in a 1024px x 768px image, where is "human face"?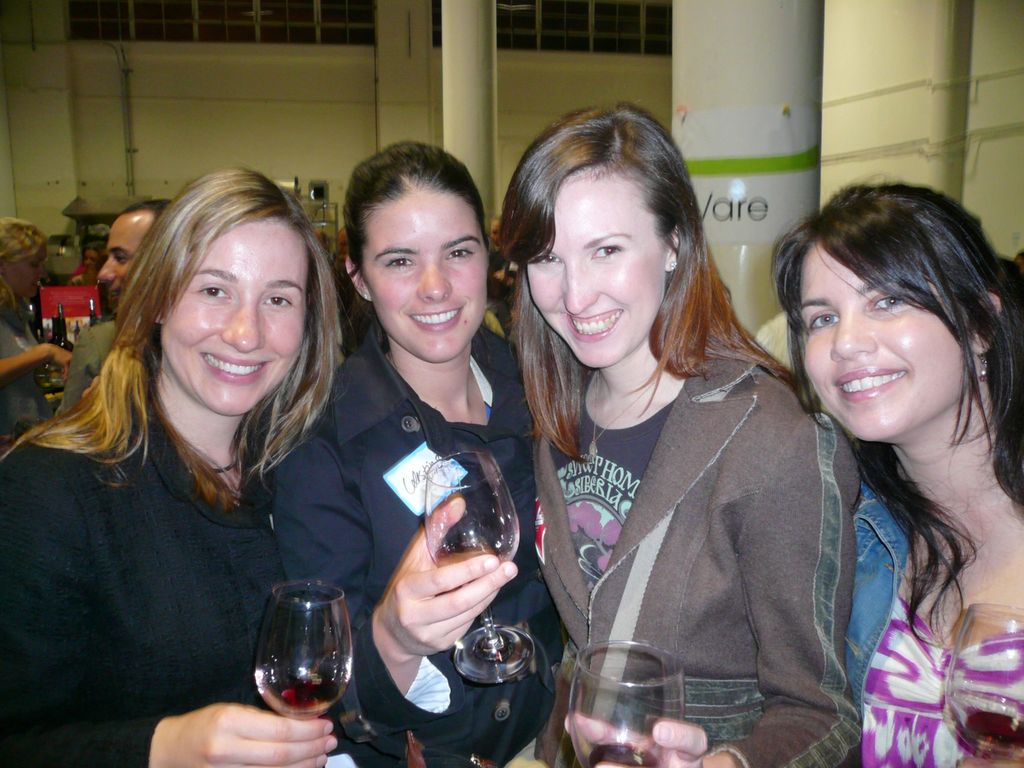
x1=161 y1=243 x2=308 y2=415.
